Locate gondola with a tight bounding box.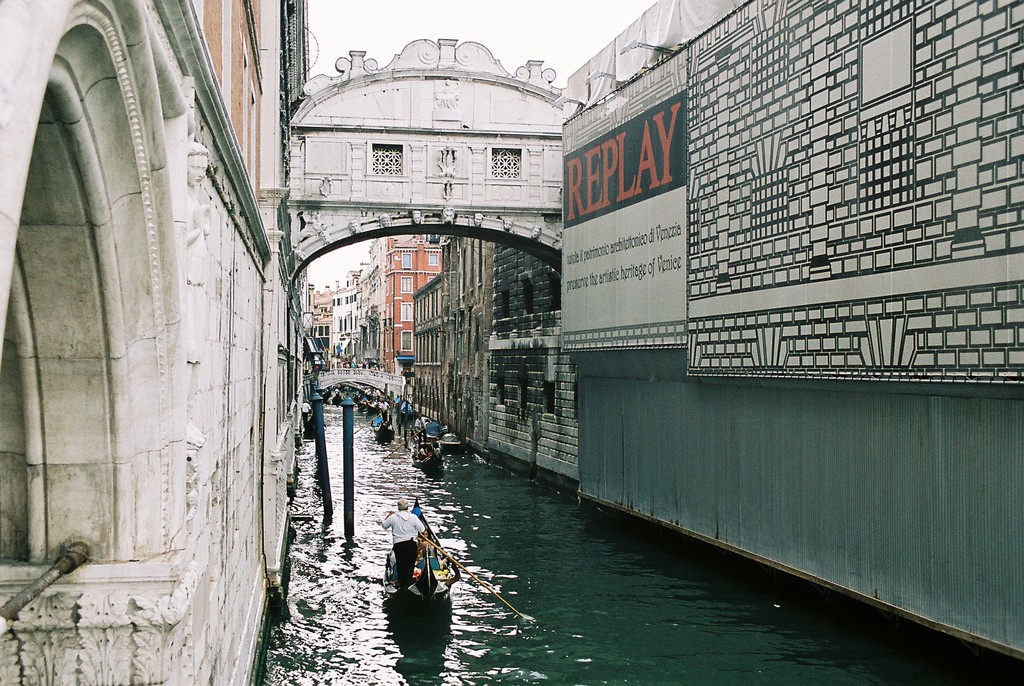
region(300, 409, 318, 437).
